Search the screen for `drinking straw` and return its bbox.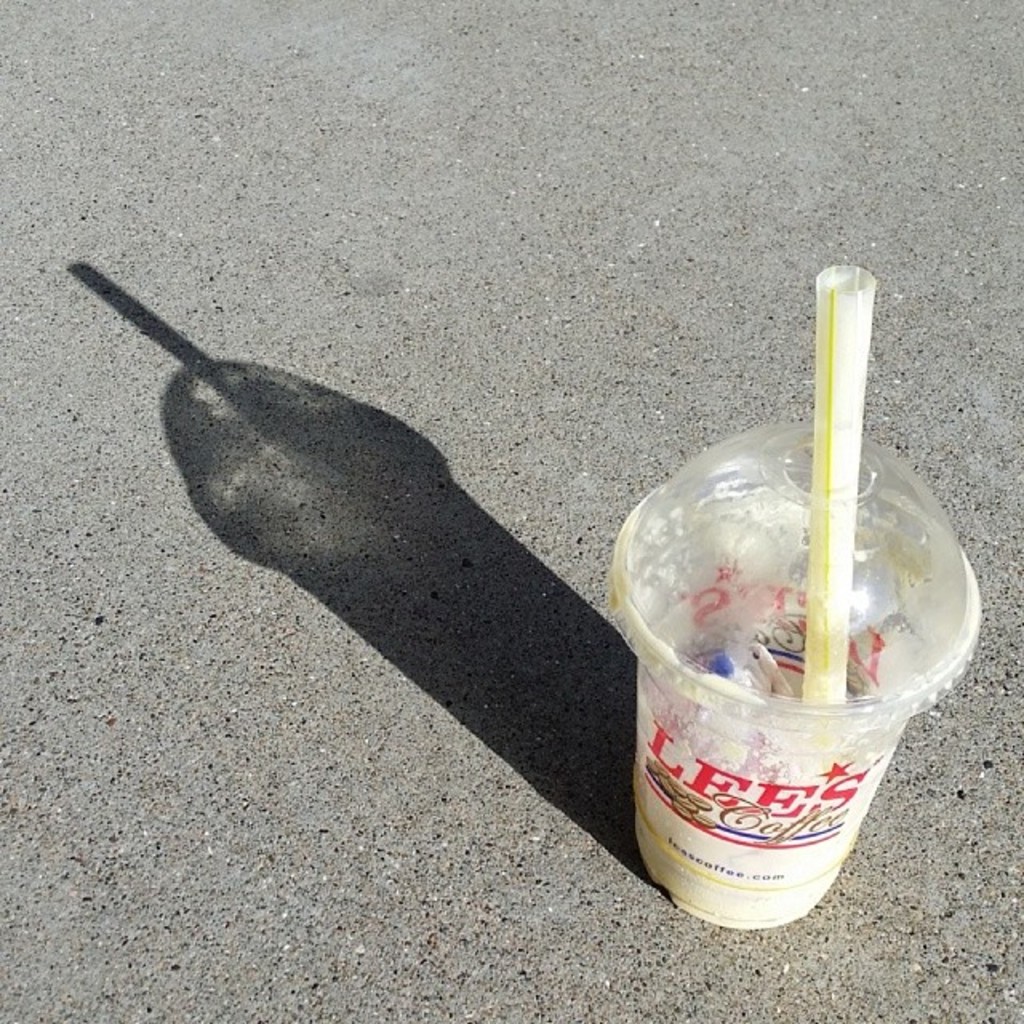
Found: left=808, top=251, right=882, bottom=712.
